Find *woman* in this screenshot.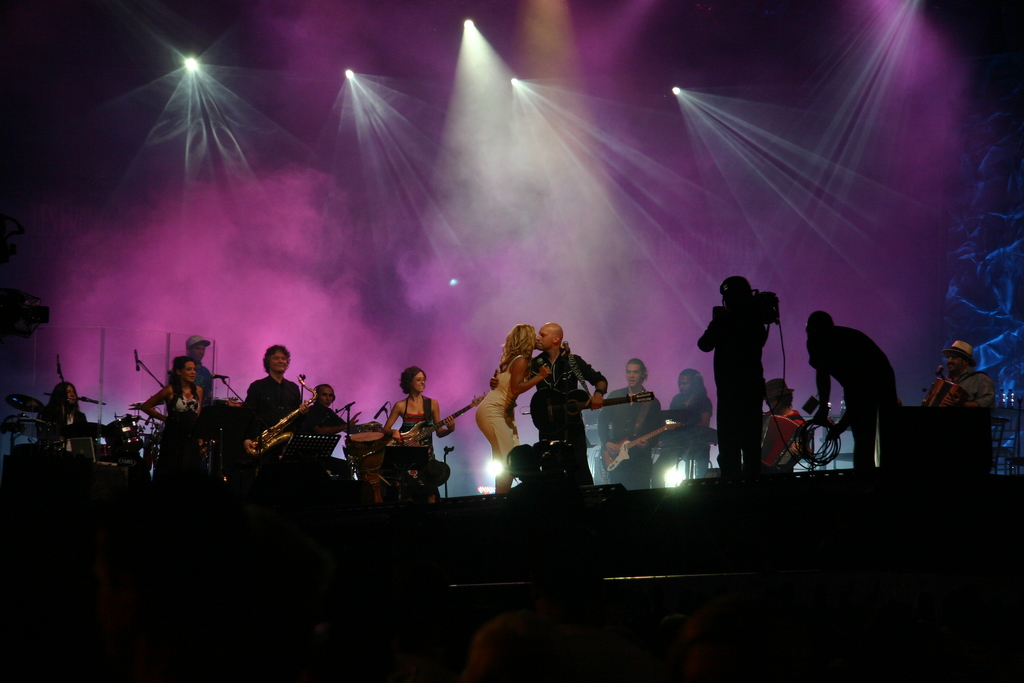
The bounding box for *woman* is BBox(382, 364, 458, 495).
